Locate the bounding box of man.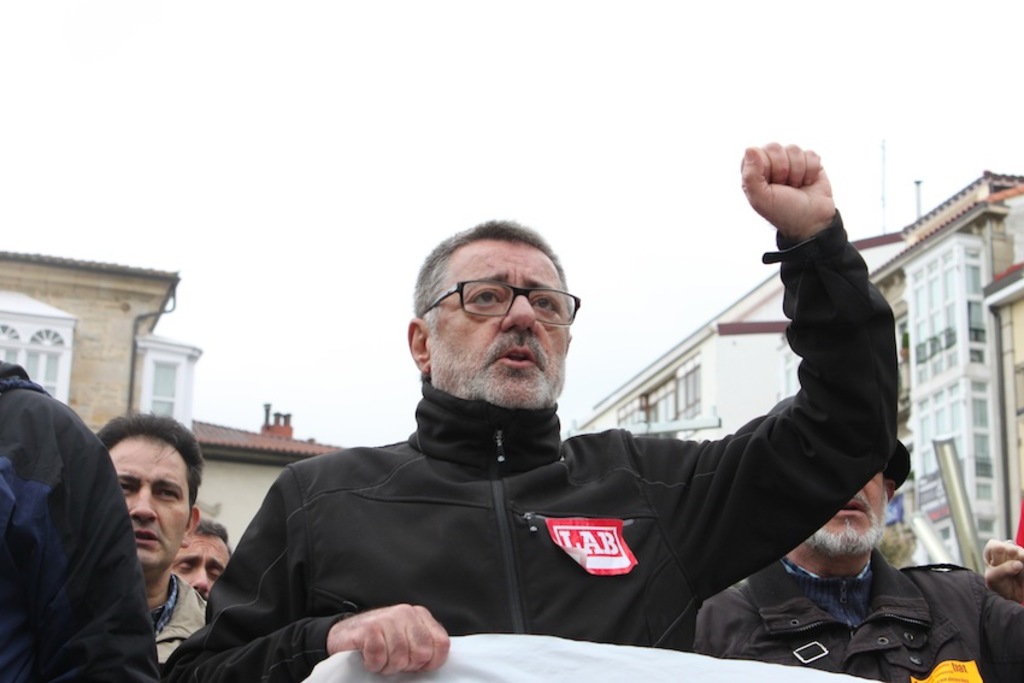
Bounding box: l=695, t=438, r=1023, b=682.
